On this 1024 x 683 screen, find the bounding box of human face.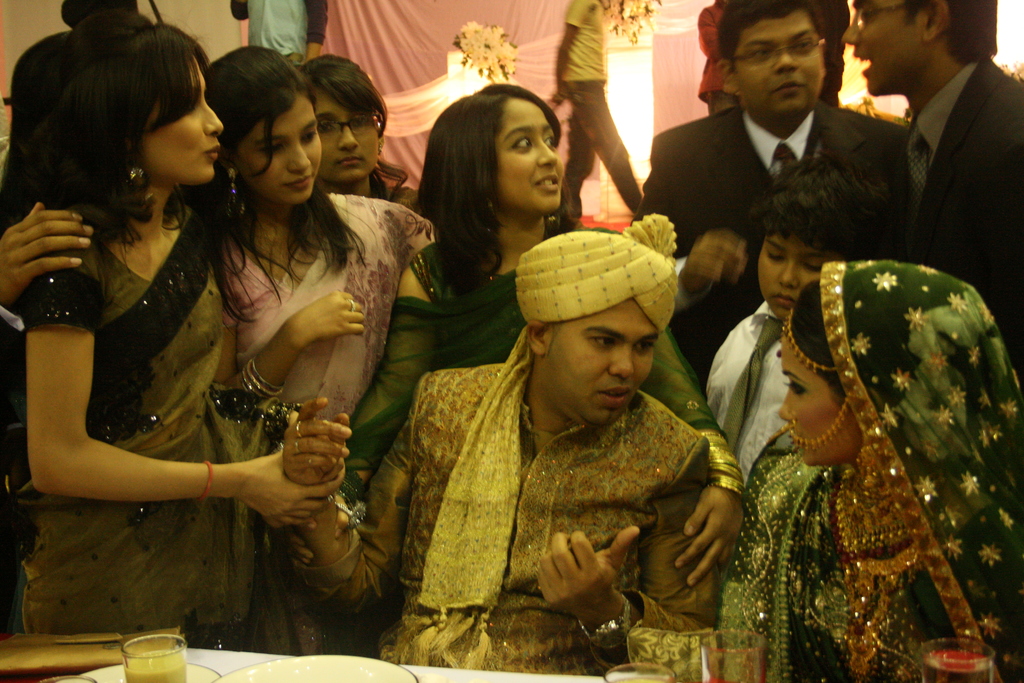
Bounding box: locate(842, 0, 926, 97).
